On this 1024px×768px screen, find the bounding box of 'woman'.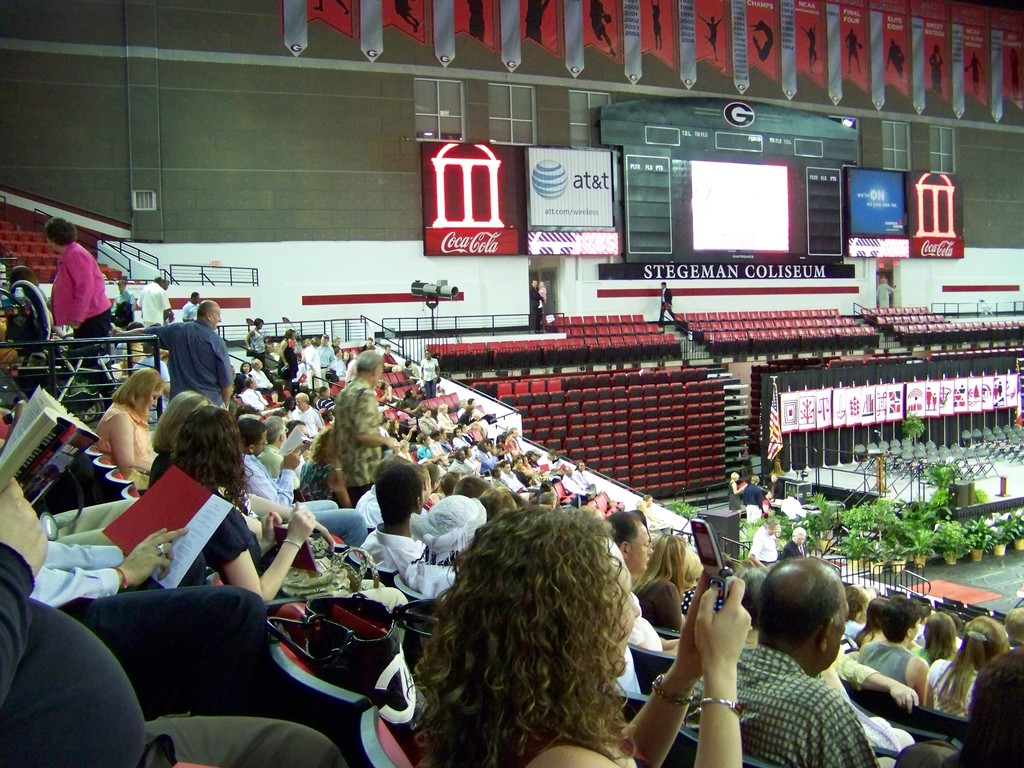
Bounding box: locate(149, 403, 317, 606).
